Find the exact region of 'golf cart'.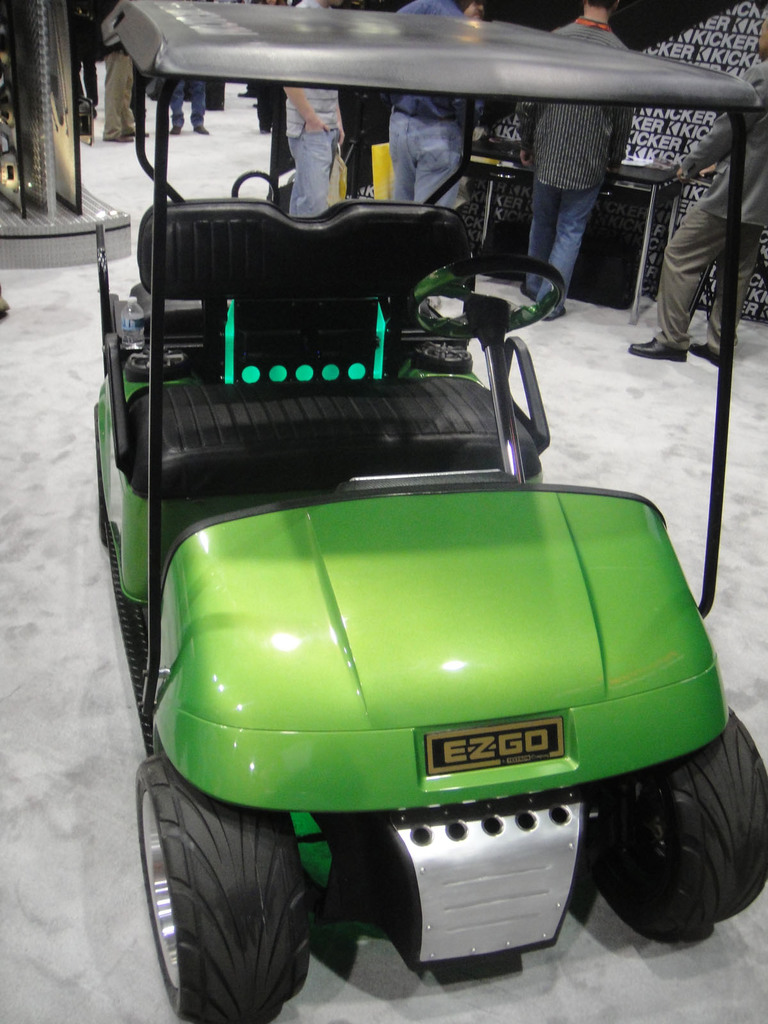
Exact region: detection(88, 0, 767, 1023).
